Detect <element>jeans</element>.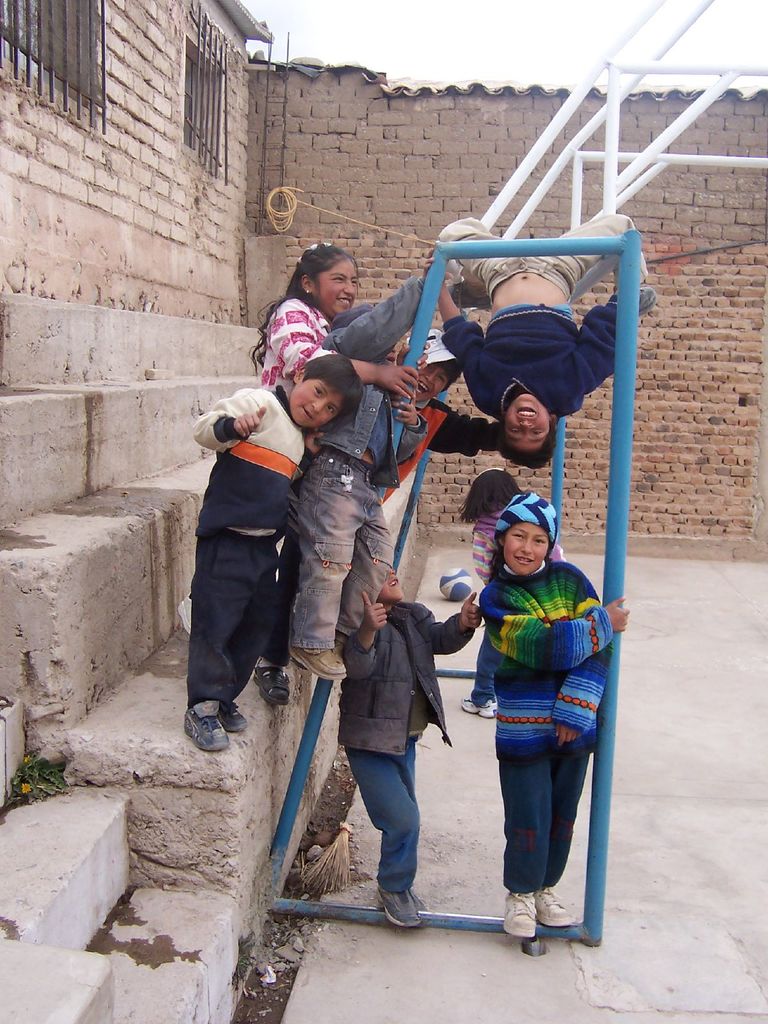
Detected at <box>499,738,607,893</box>.
